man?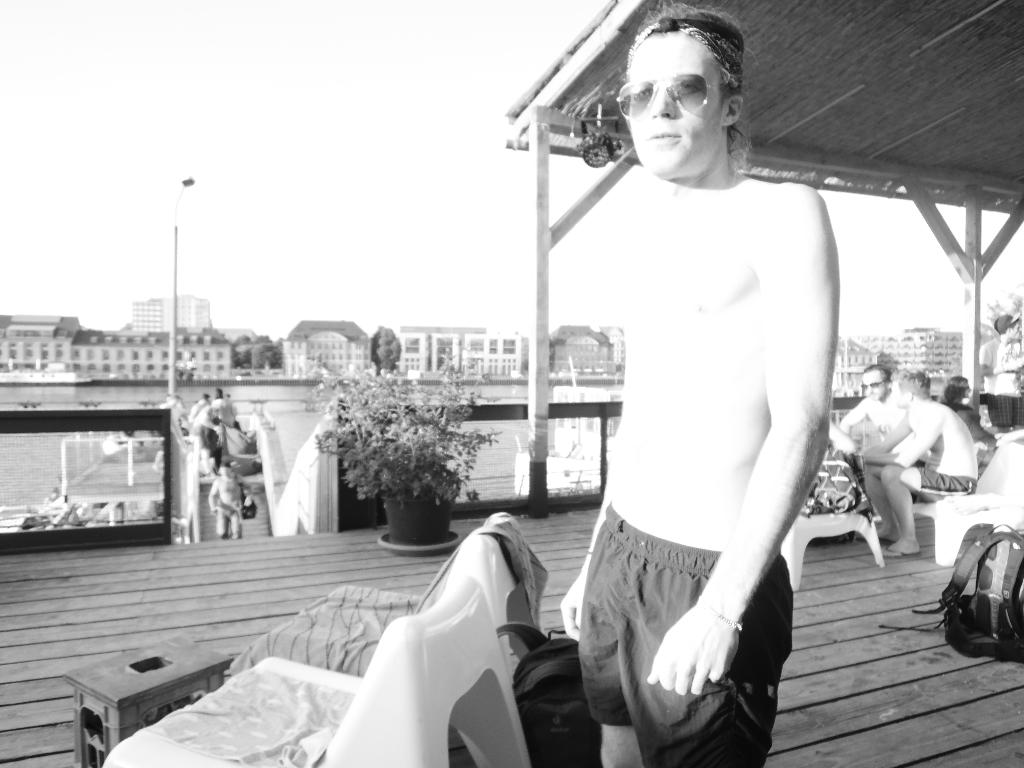
bbox(540, 0, 863, 767)
